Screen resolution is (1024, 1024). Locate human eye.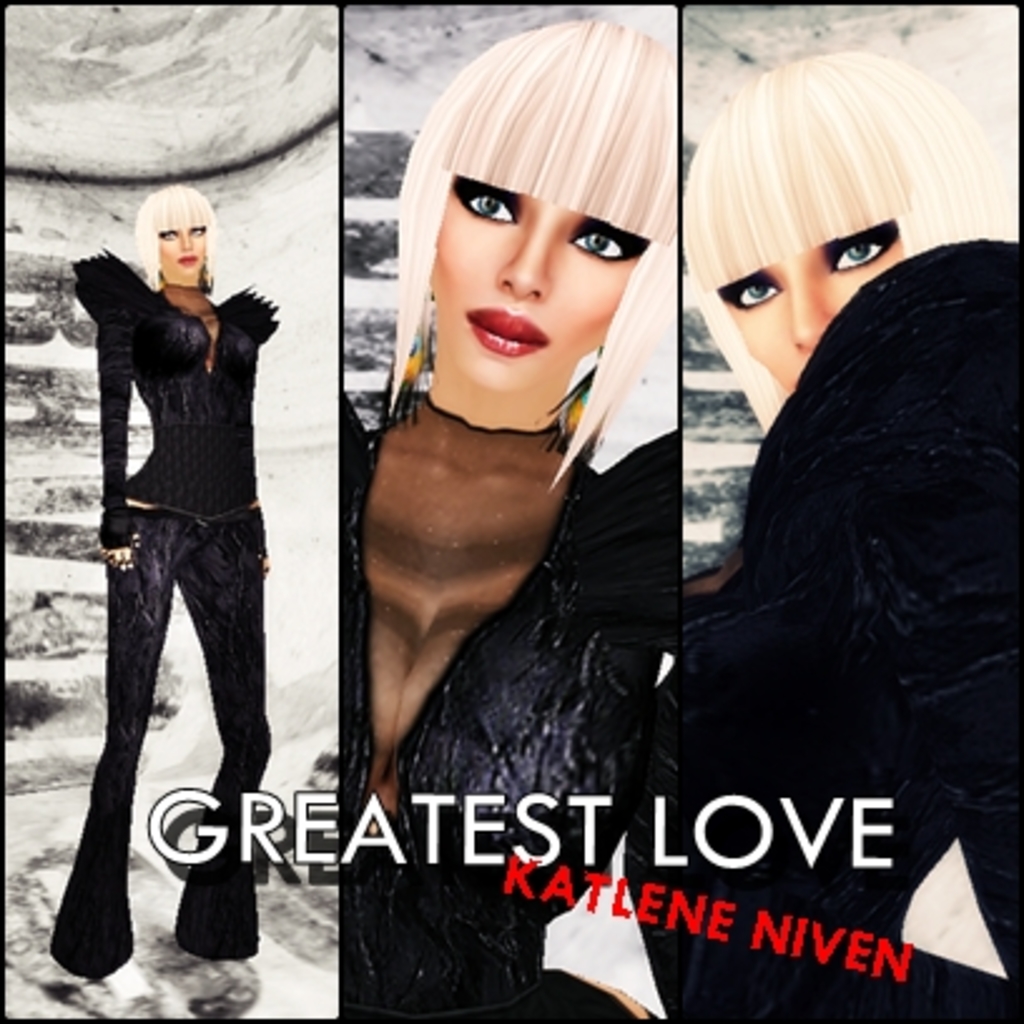
Rect(447, 181, 522, 226).
